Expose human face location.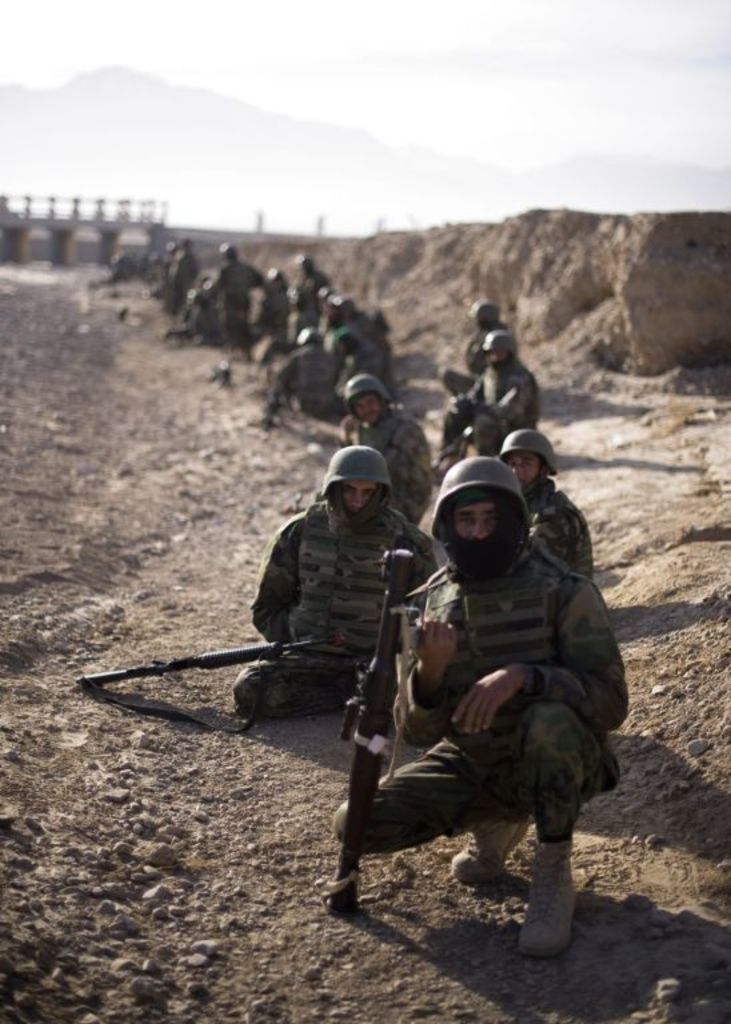
Exposed at l=488, t=347, r=507, b=367.
